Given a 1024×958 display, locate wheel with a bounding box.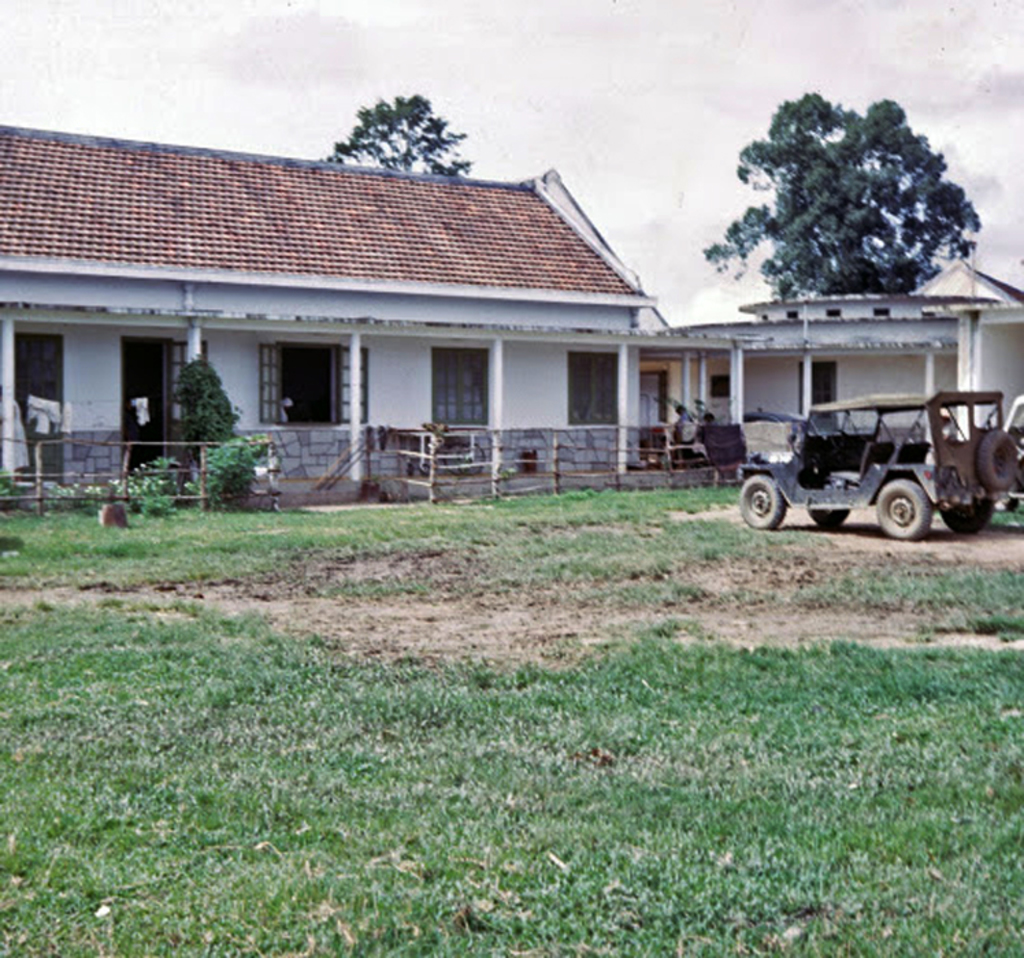
Located: rect(869, 457, 964, 542).
